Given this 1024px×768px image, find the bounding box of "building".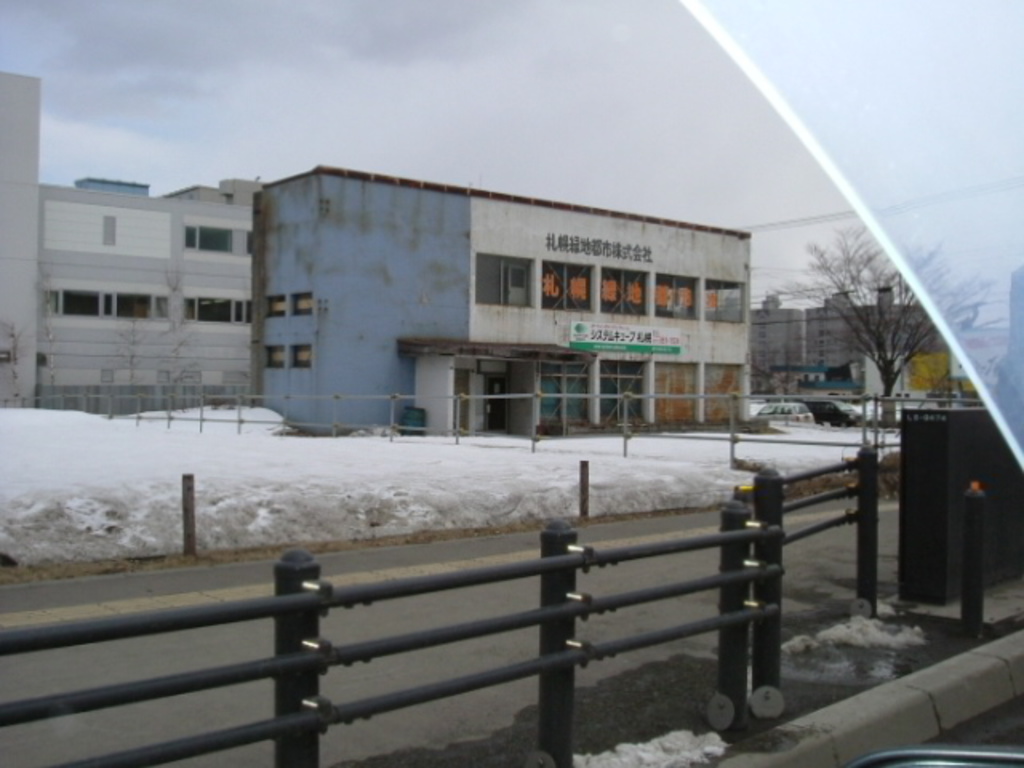
<bbox>250, 166, 755, 442</bbox>.
